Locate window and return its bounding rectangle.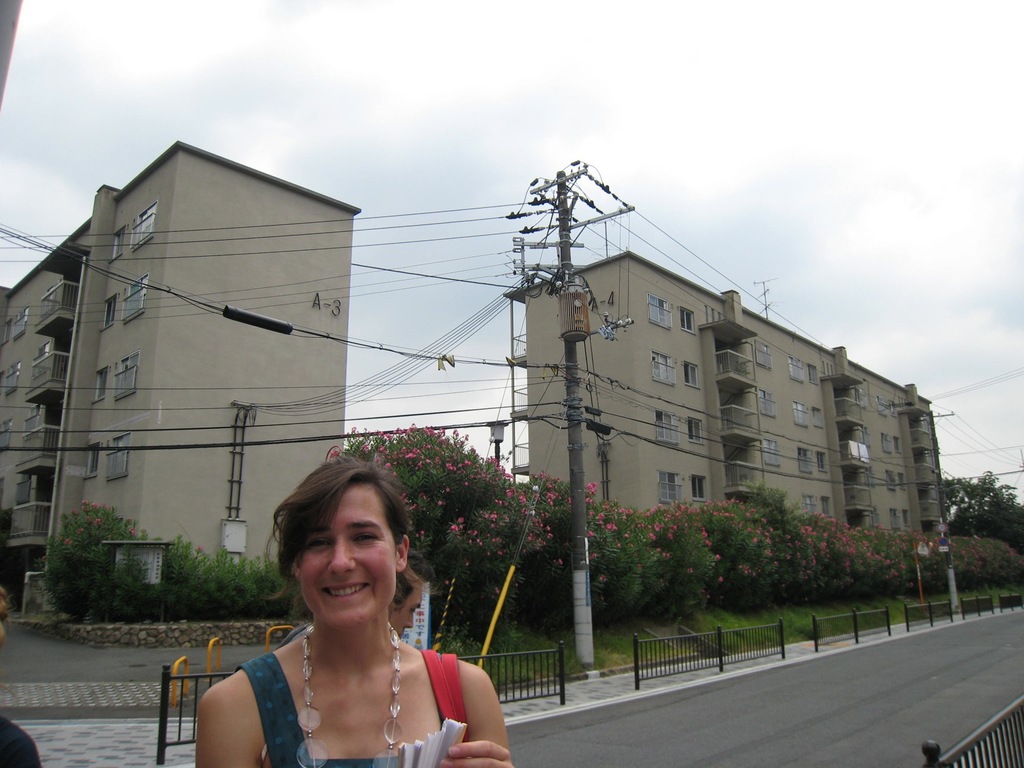
left=129, top=199, right=160, bottom=253.
